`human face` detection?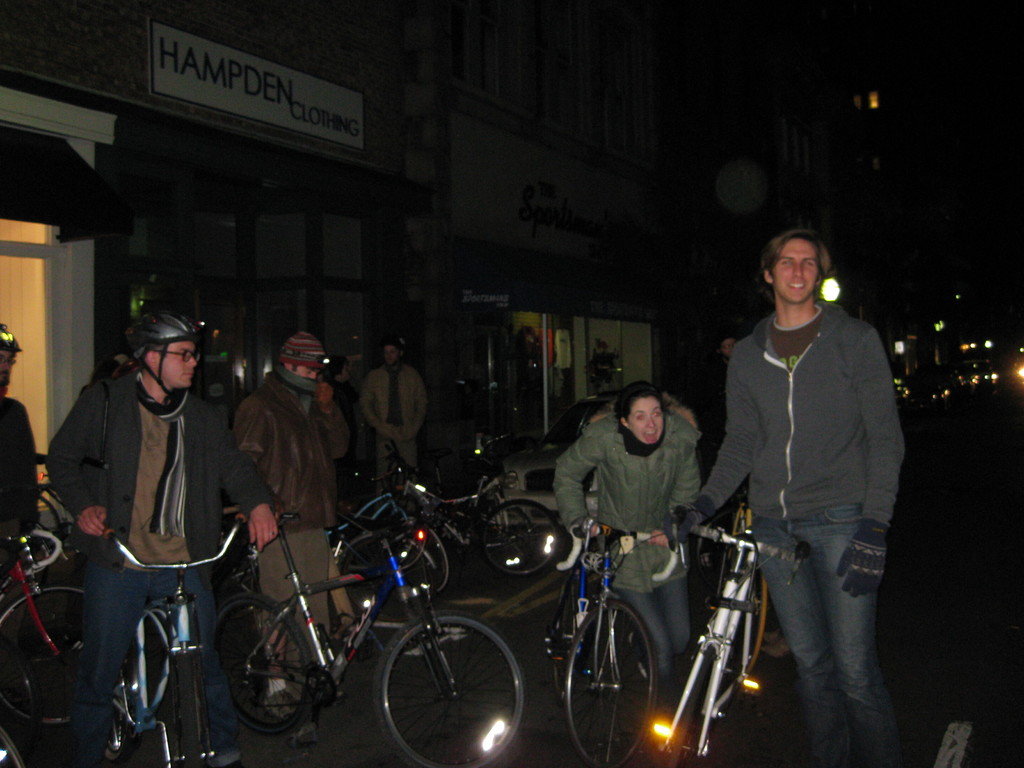
l=293, t=357, r=323, b=380
